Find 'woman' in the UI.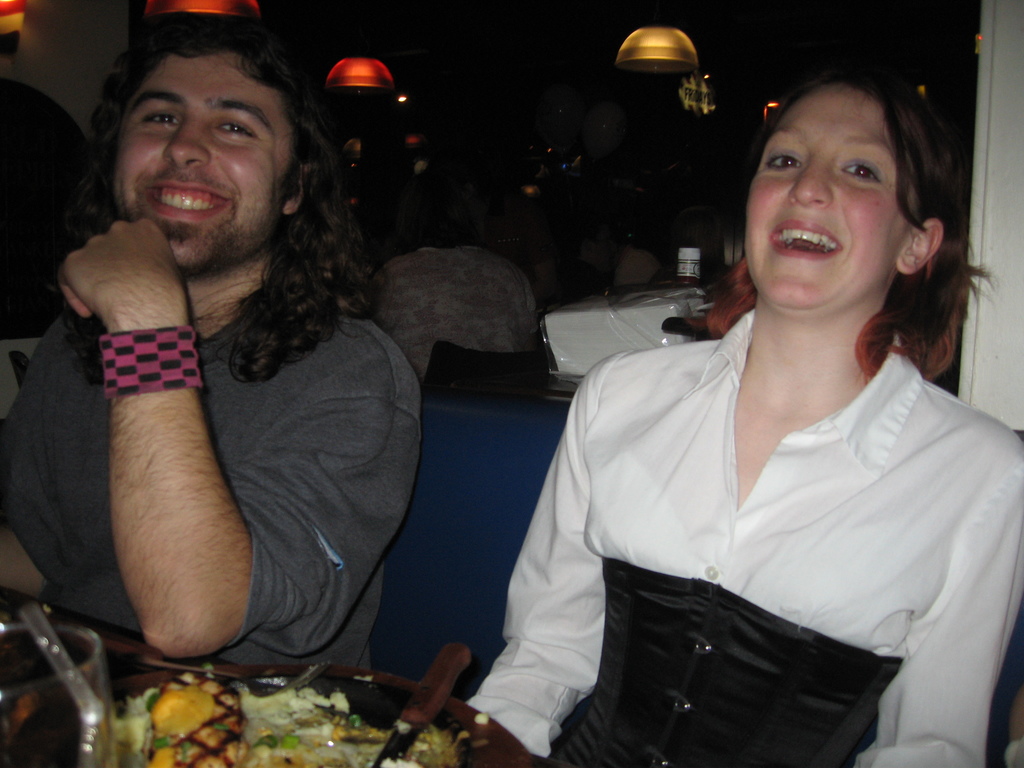
UI element at pyautogui.locateOnScreen(462, 62, 1023, 767).
